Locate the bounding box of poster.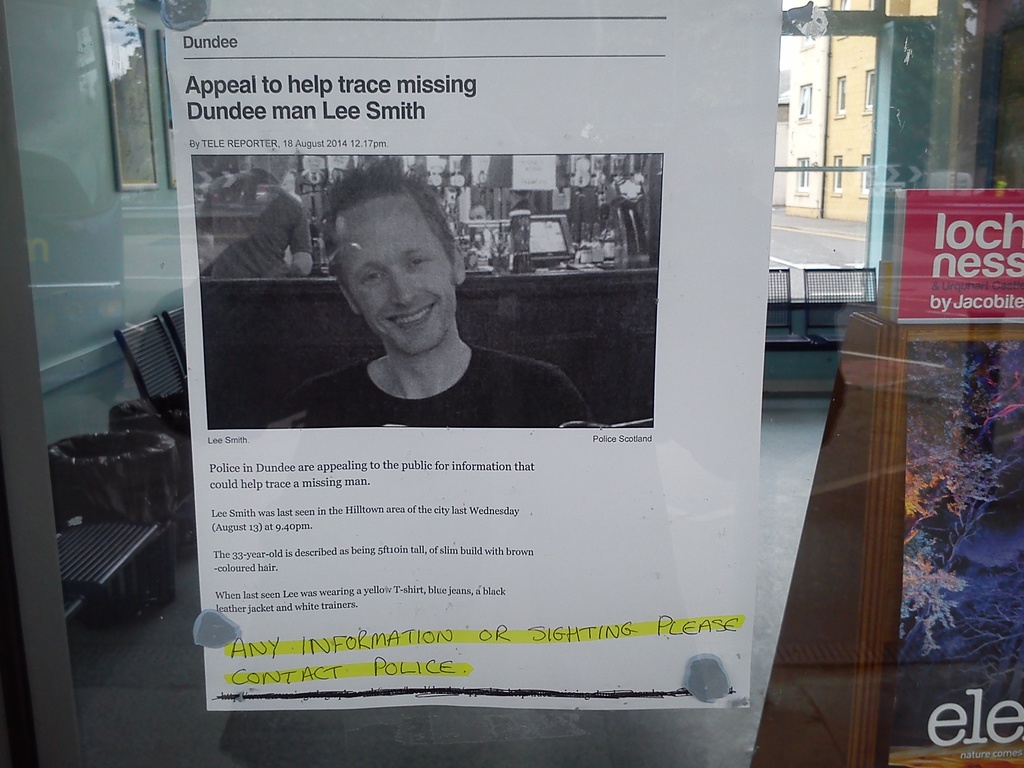
Bounding box: {"x1": 895, "y1": 339, "x2": 1023, "y2": 767}.
